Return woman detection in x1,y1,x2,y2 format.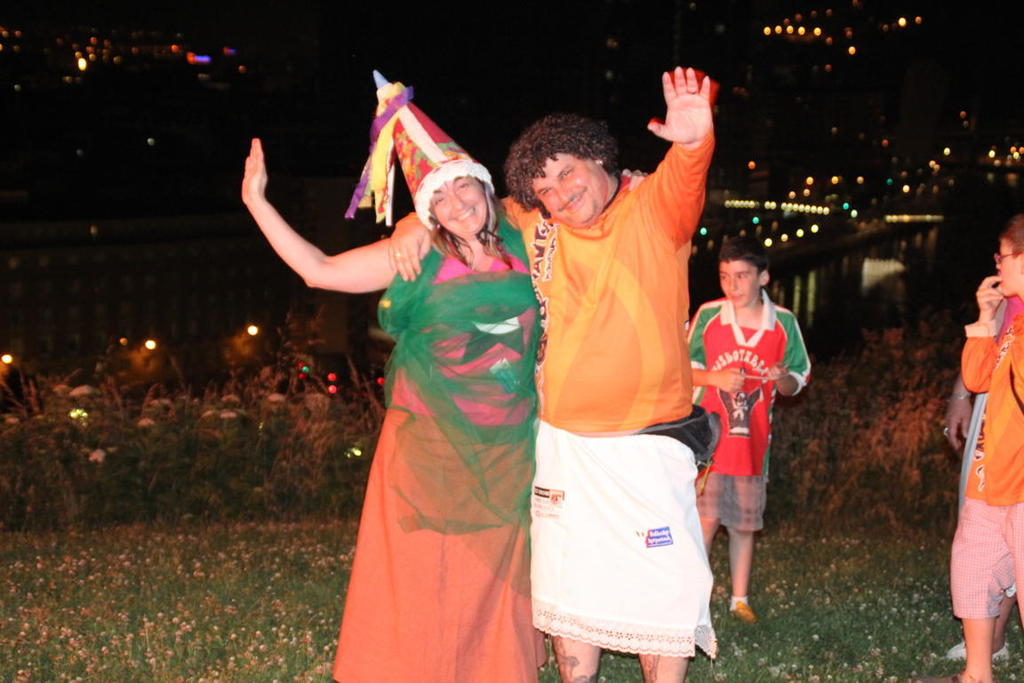
244,69,655,682.
